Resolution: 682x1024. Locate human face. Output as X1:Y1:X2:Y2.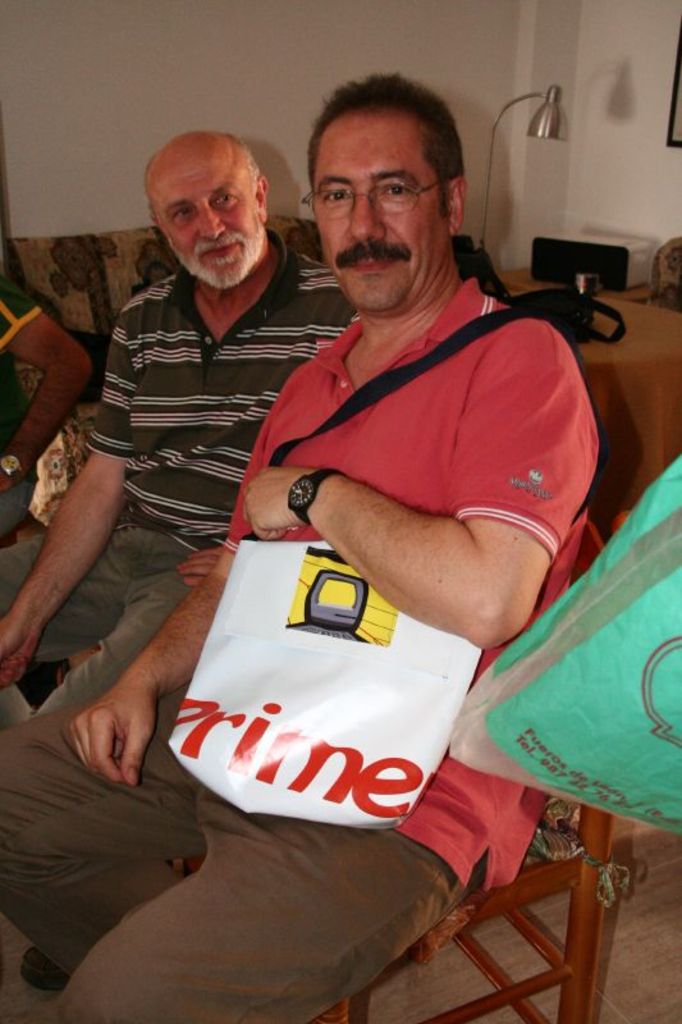
154:155:260:284.
